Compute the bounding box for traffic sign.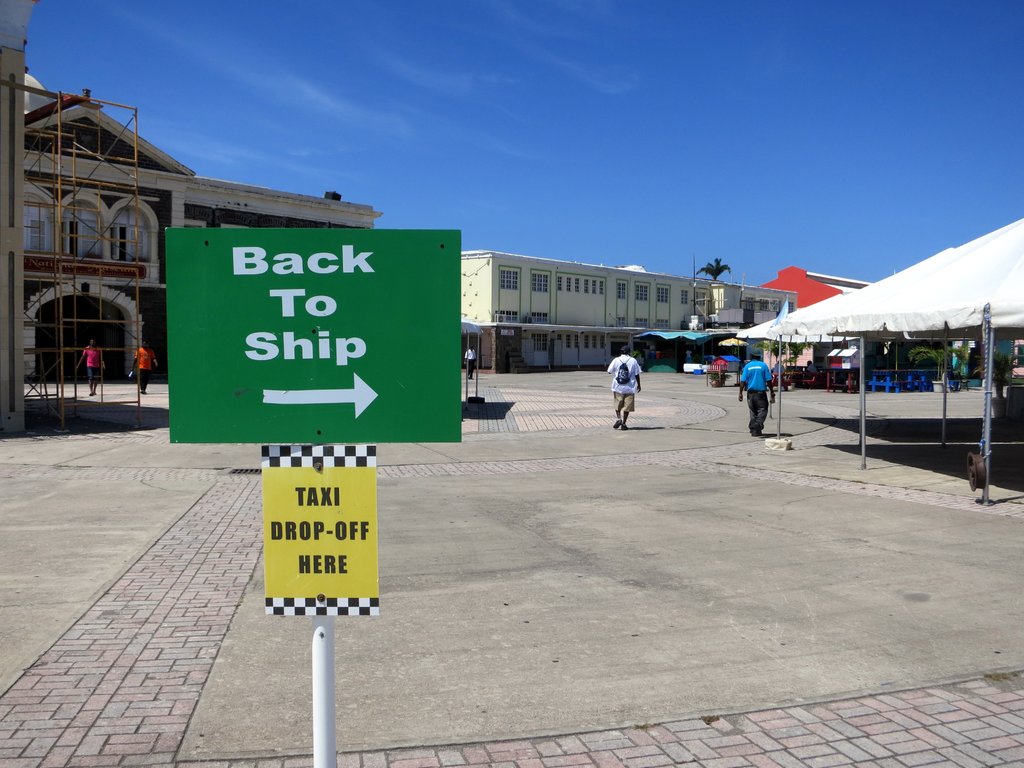
[left=161, top=227, right=461, bottom=445].
